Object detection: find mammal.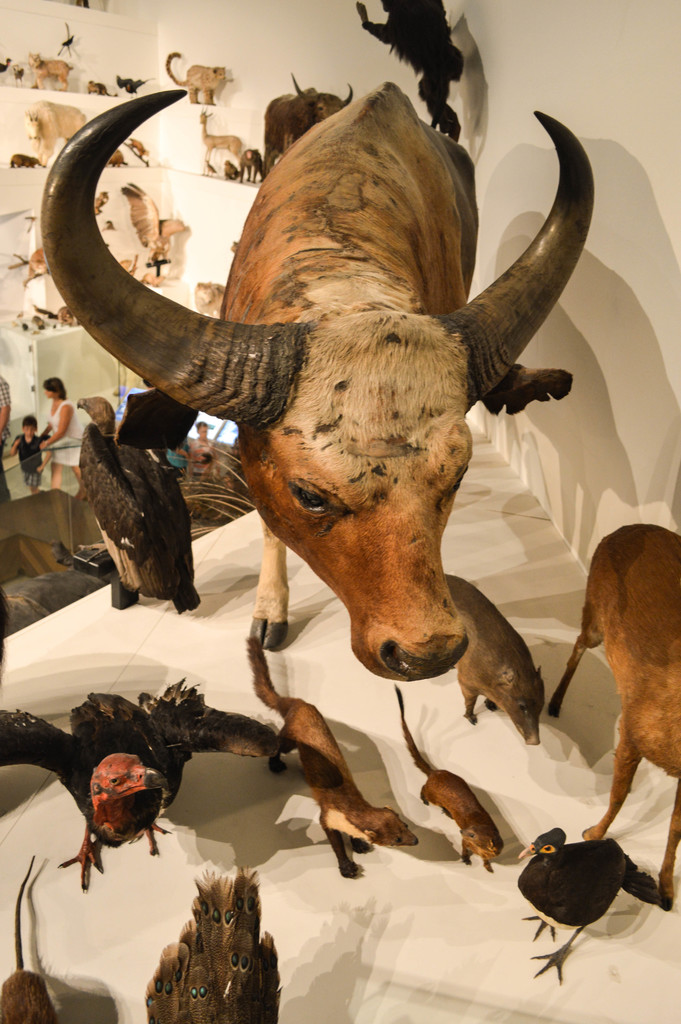
{"left": 13, "top": 417, "right": 53, "bottom": 490}.
